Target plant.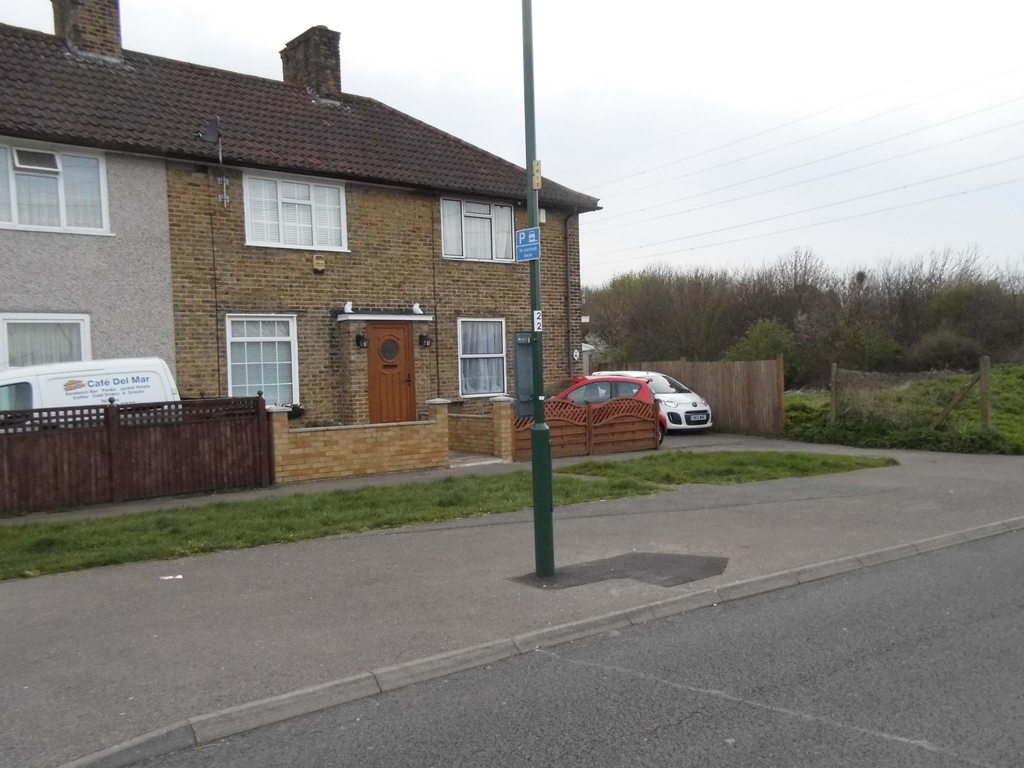
Target region: x1=785, y1=340, x2=1023, y2=466.
